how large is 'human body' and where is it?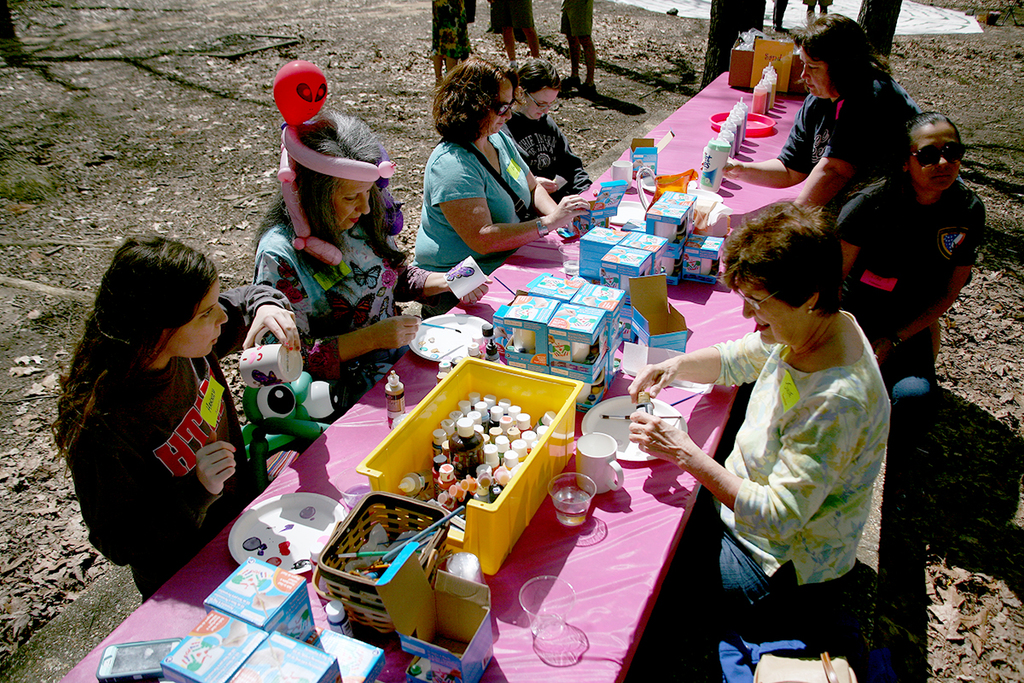
Bounding box: locate(49, 221, 301, 604).
